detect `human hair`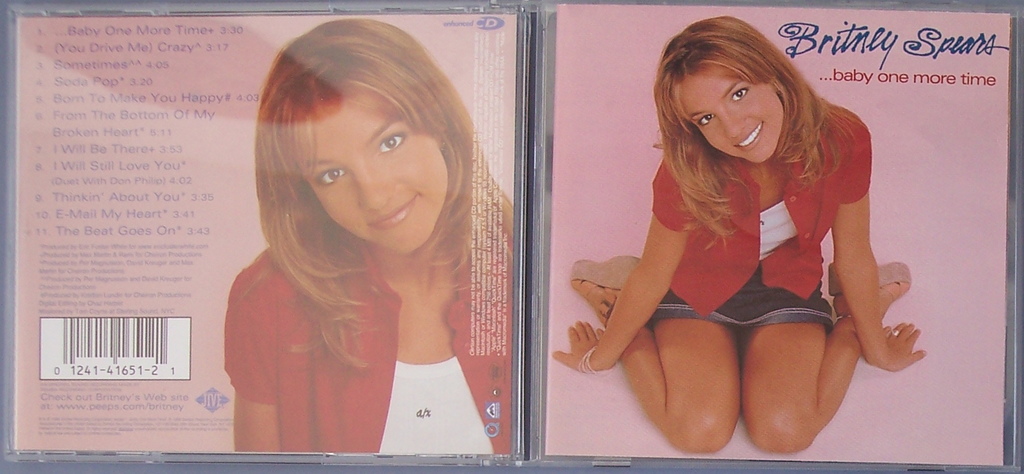
x1=650 y1=14 x2=863 y2=257
